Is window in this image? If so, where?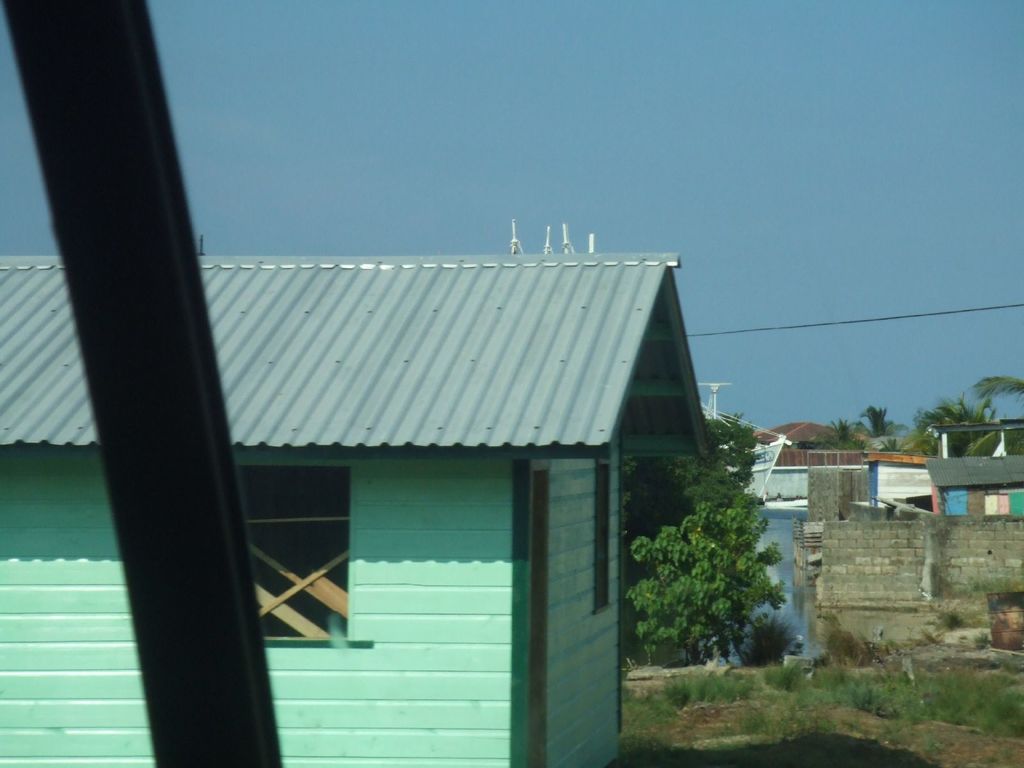
Yes, at 234:465:350:641.
